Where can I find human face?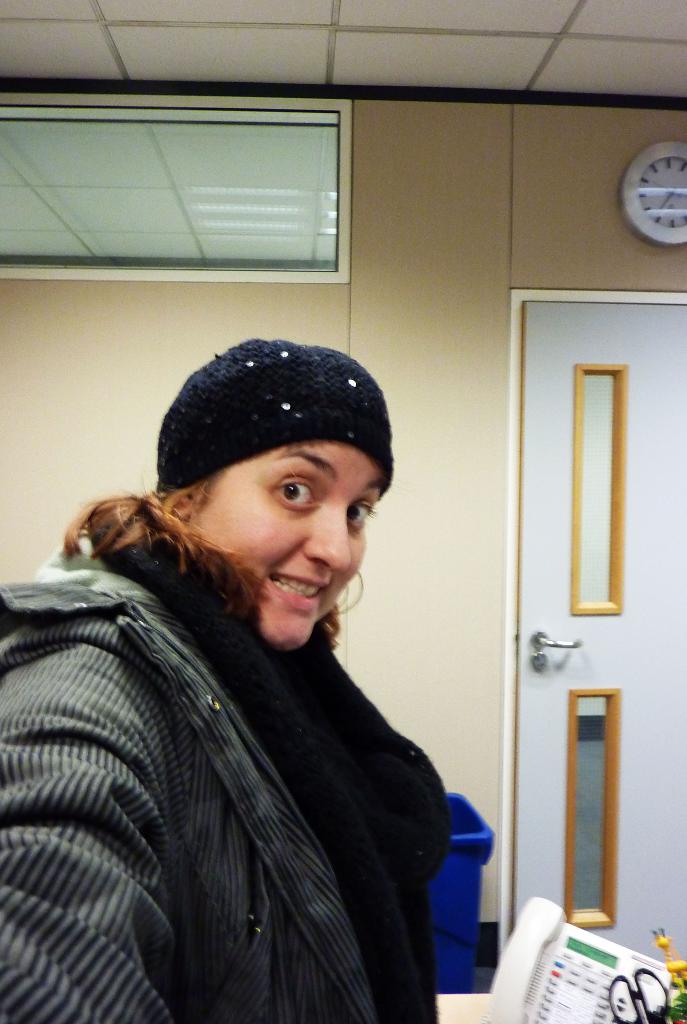
You can find it at (left=197, top=442, right=387, bottom=645).
